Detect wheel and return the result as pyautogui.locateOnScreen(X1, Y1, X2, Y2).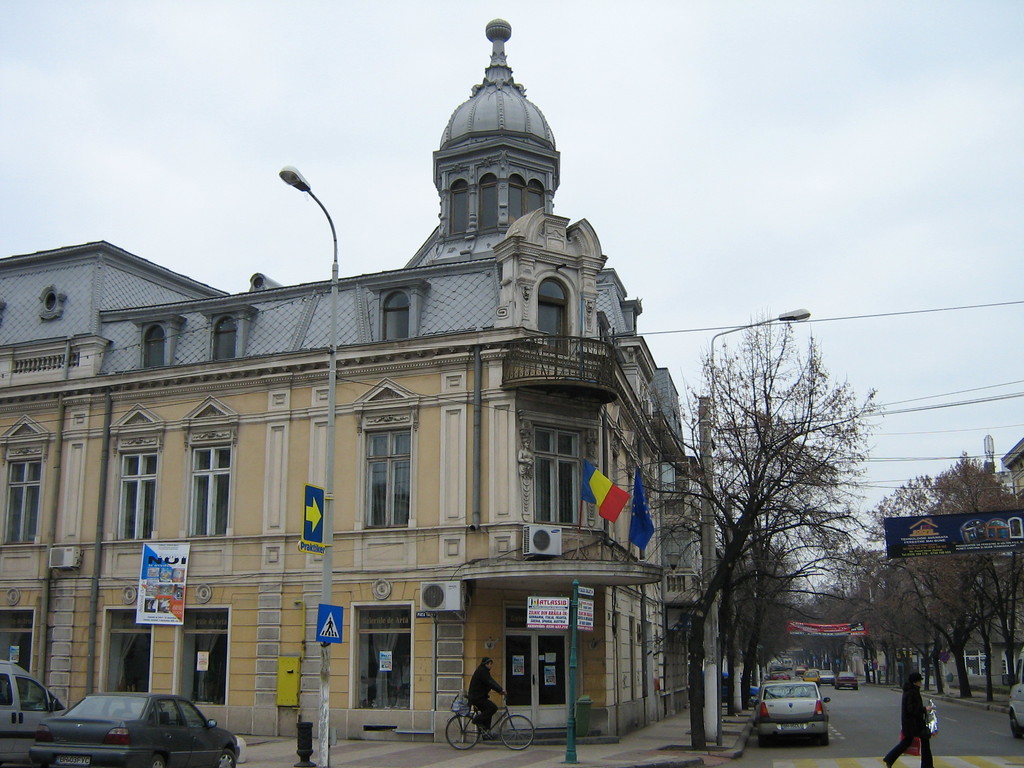
pyautogui.locateOnScreen(501, 716, 536, 748).
